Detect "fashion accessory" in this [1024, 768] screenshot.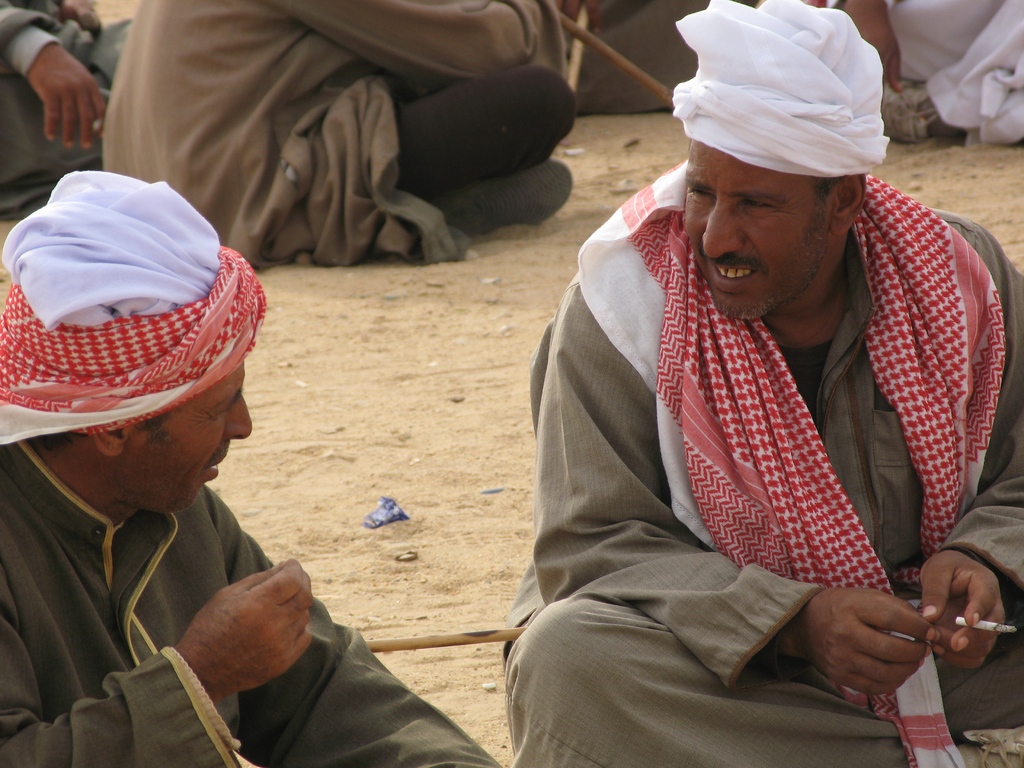
Detection: [x1=0, y1=172, x2=222, y2=335].
